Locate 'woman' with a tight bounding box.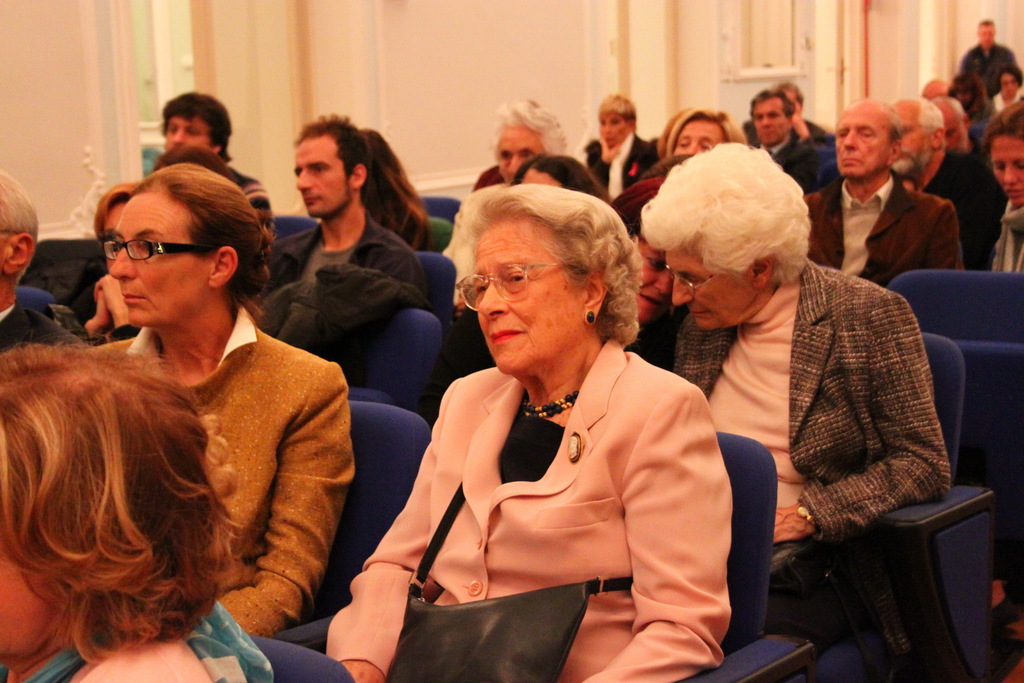
[left=650, top=104, right=746, bottom=158].
